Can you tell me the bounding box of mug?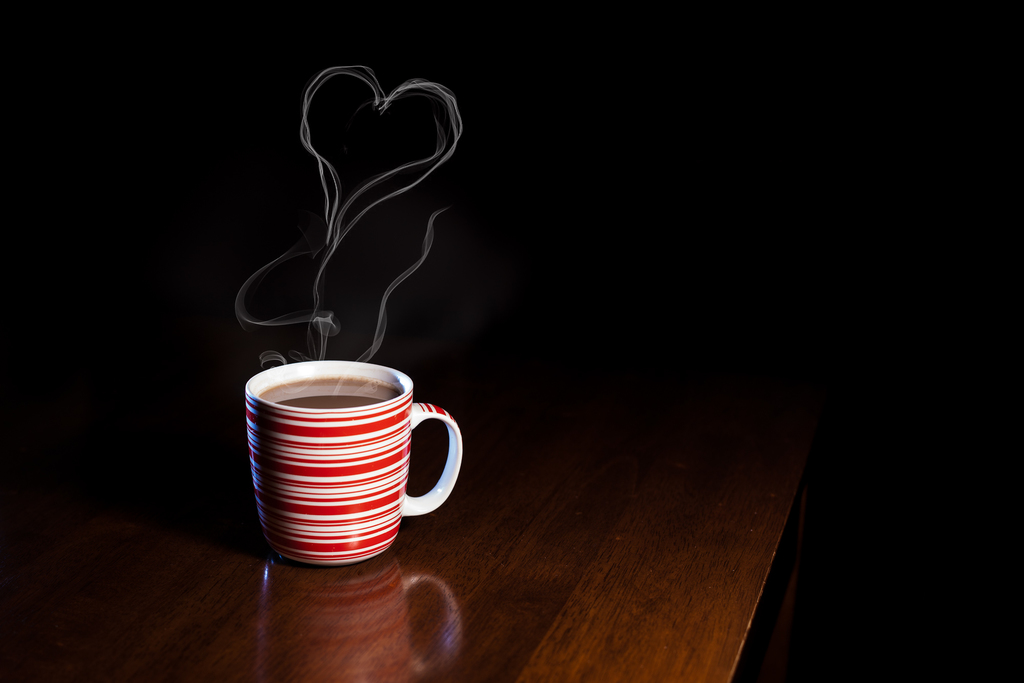
<bbox>243, 360, 461, 563</bbox>.
